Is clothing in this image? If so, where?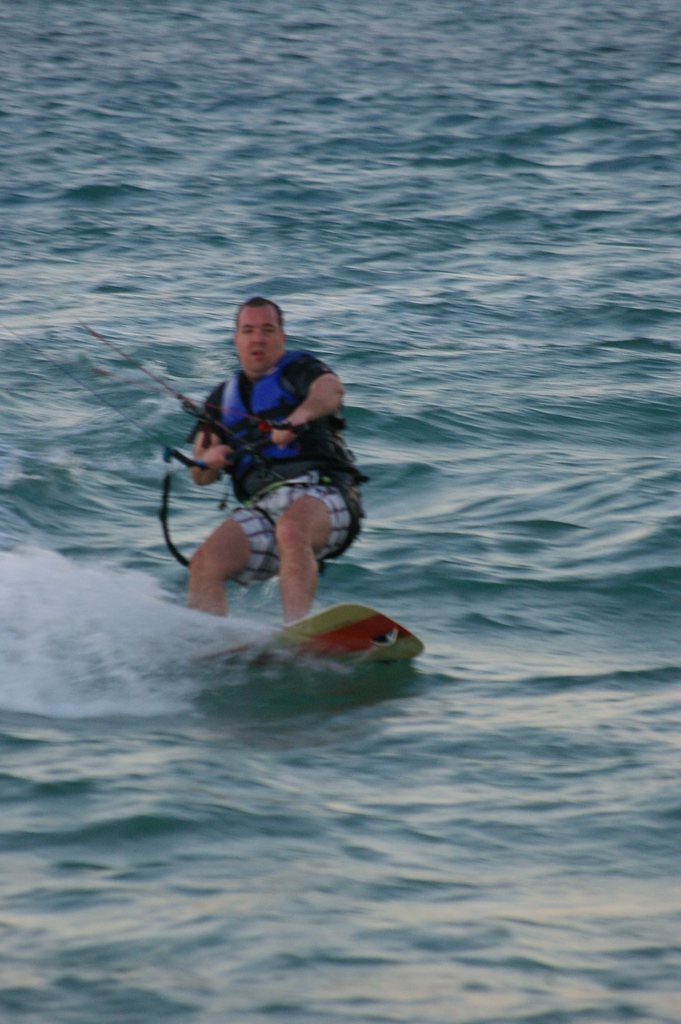
Yes, at 171,350,372,587.
